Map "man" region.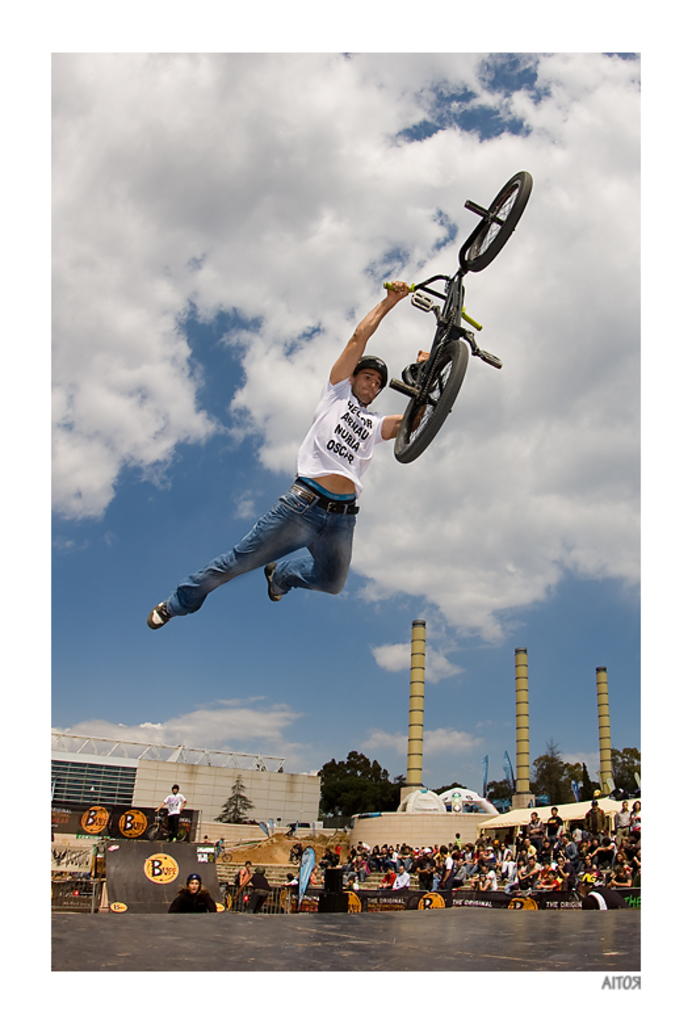
Mapped to 582:797:608:832.
